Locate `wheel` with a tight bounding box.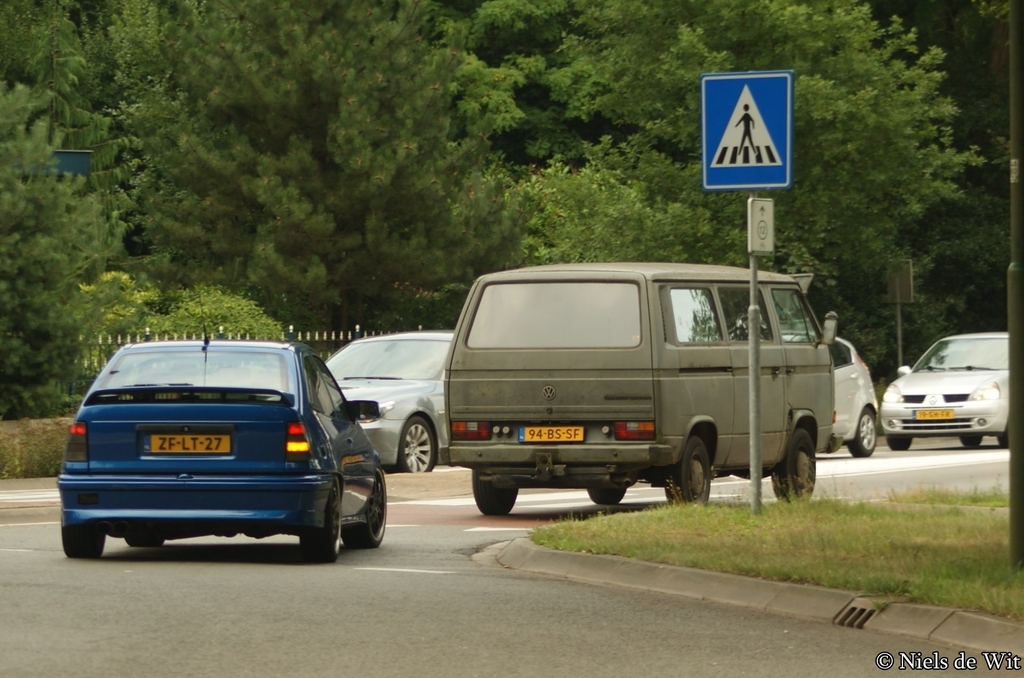
pyautogui.locateOnScreen(124, 533, 174, 551).
